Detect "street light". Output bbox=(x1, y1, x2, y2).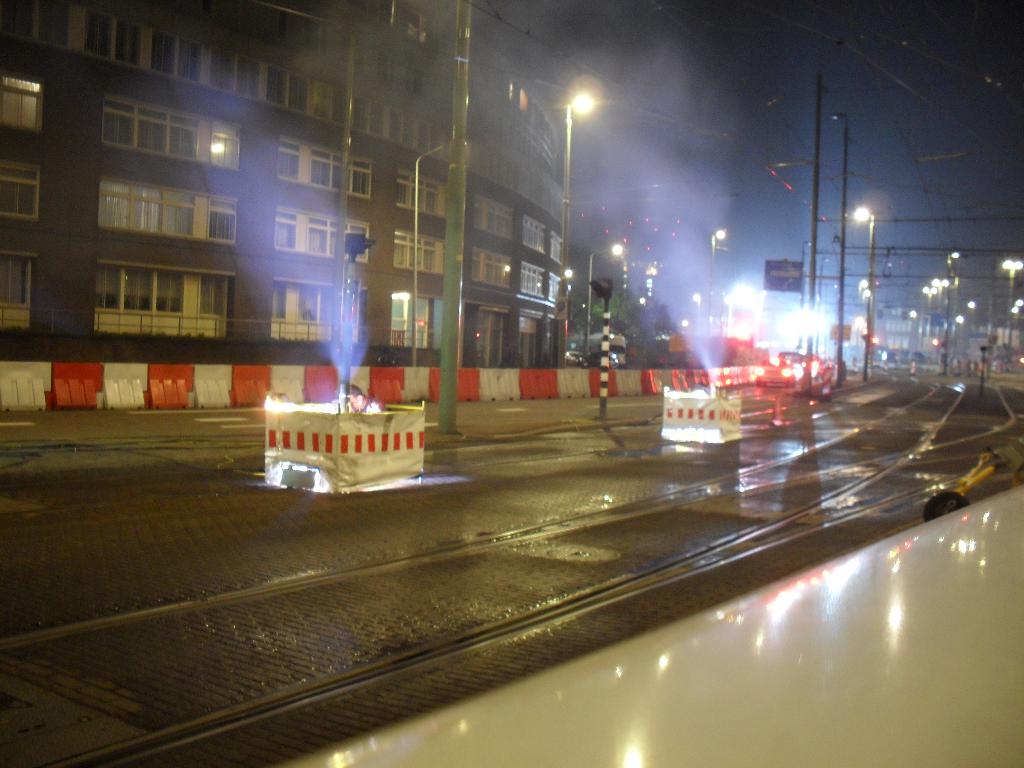
bbox=(580, 241, 627, 356).
